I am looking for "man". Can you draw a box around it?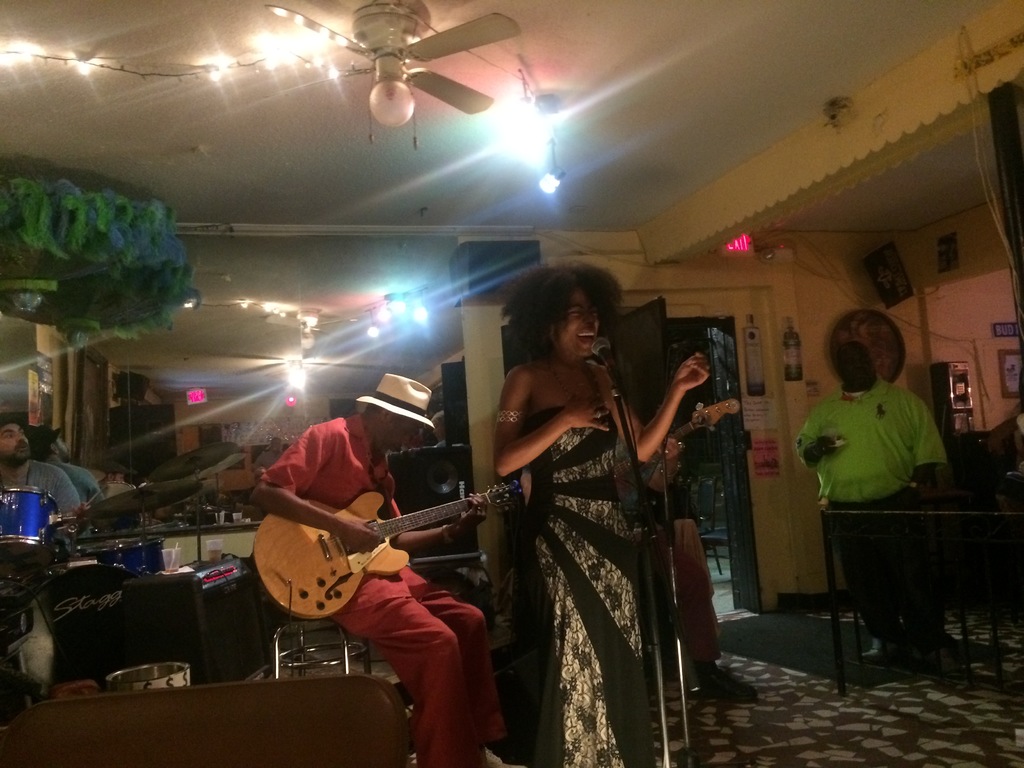
Sure, the bounding box is (0, 423, 96, 563).
